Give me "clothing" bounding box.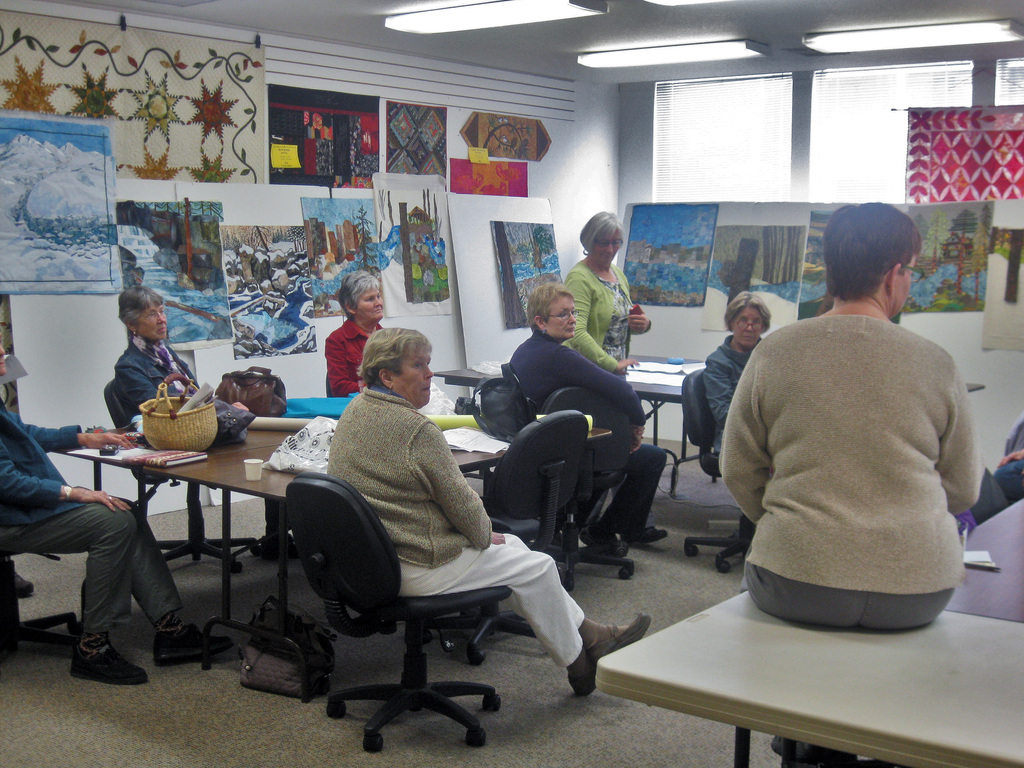
box(0, 402, 187, 631).
